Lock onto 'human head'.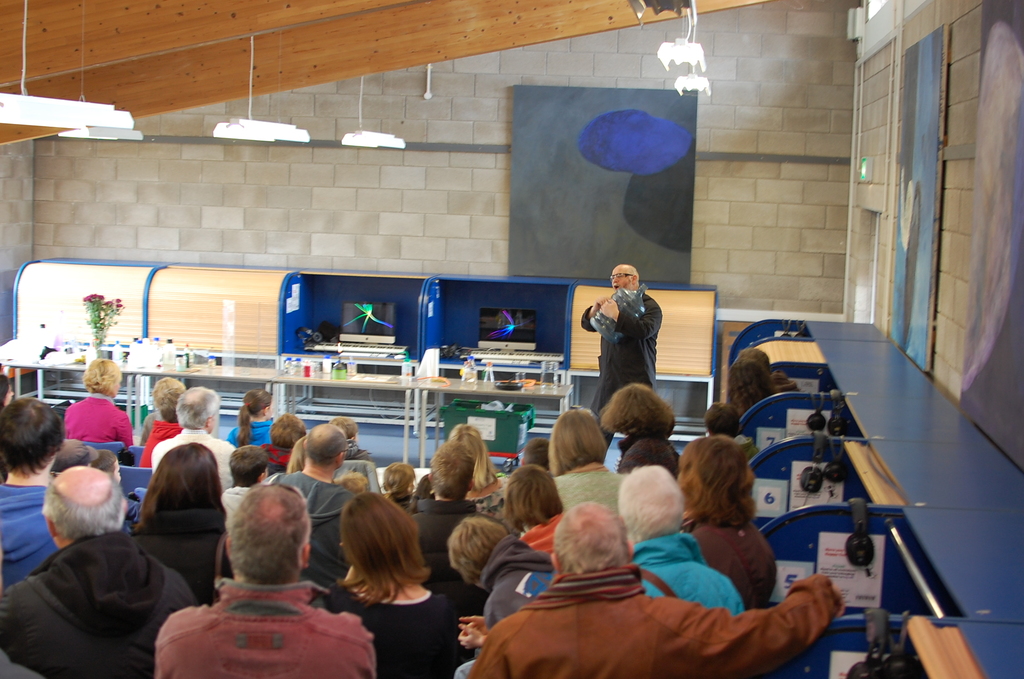
Locked: (left=82, top=361, right=121, bottom=398).
